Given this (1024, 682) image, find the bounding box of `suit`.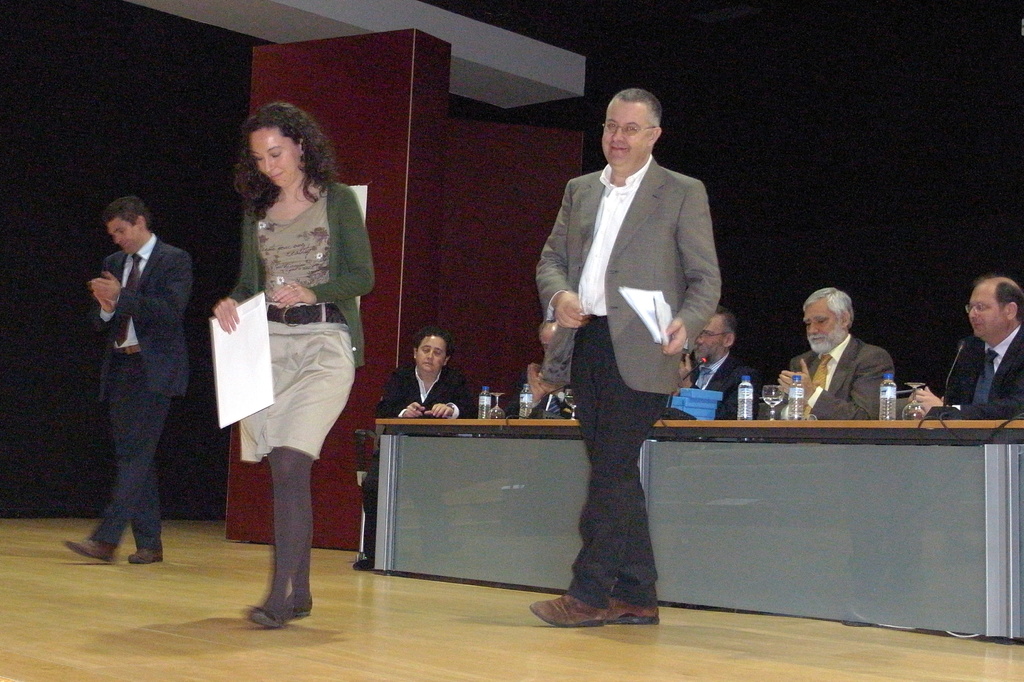
bbox(90, 236, 194, 553).
